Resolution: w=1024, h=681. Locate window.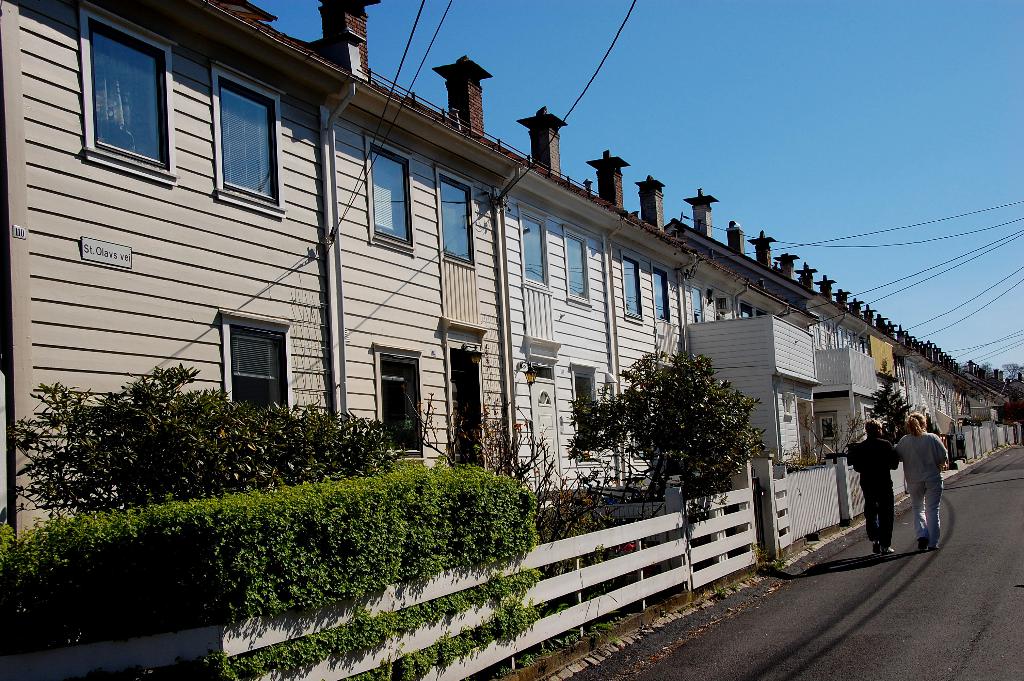
<box>651,270,671,324</box>.
